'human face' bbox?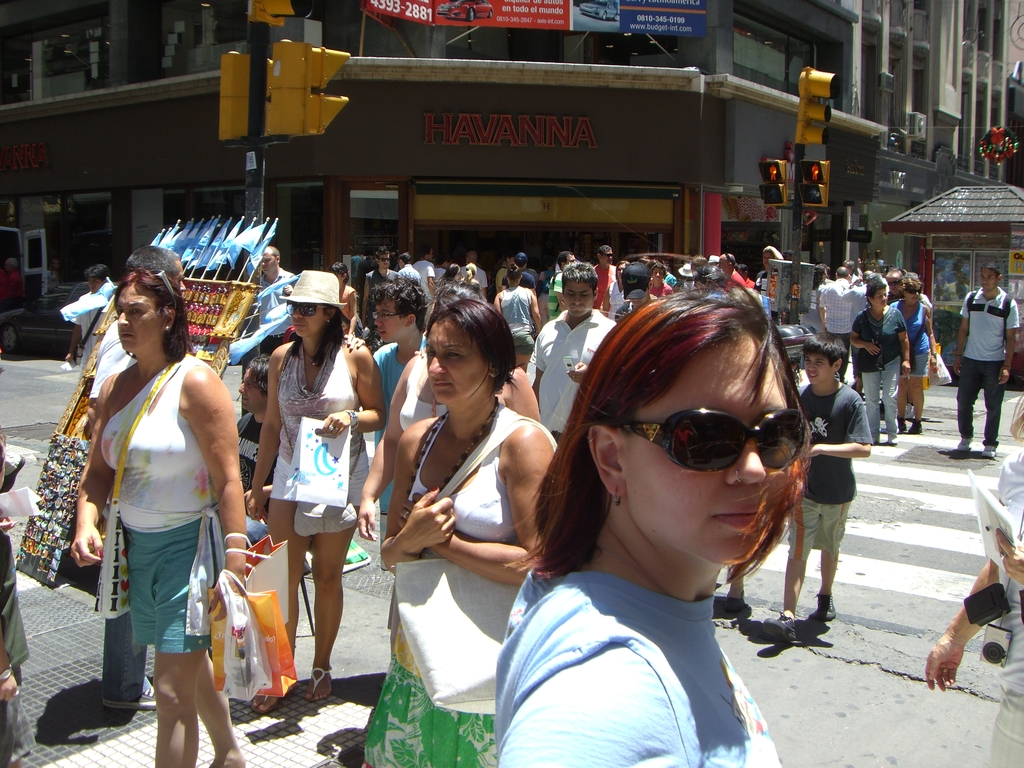
563 279 591 320
